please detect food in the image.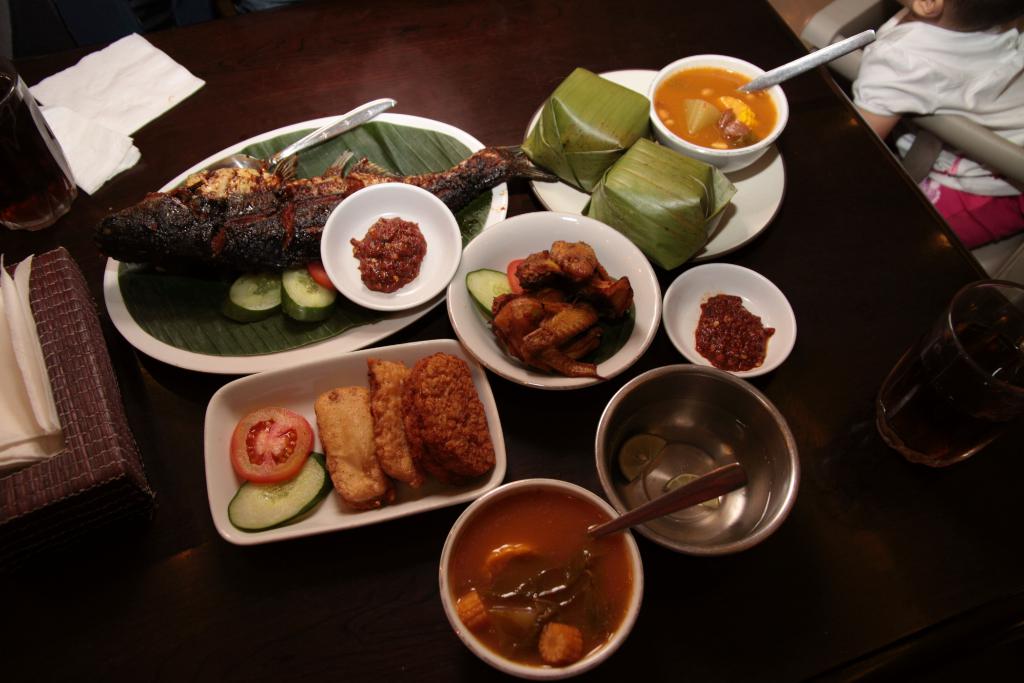
rect(311, 387, 388, 512).
